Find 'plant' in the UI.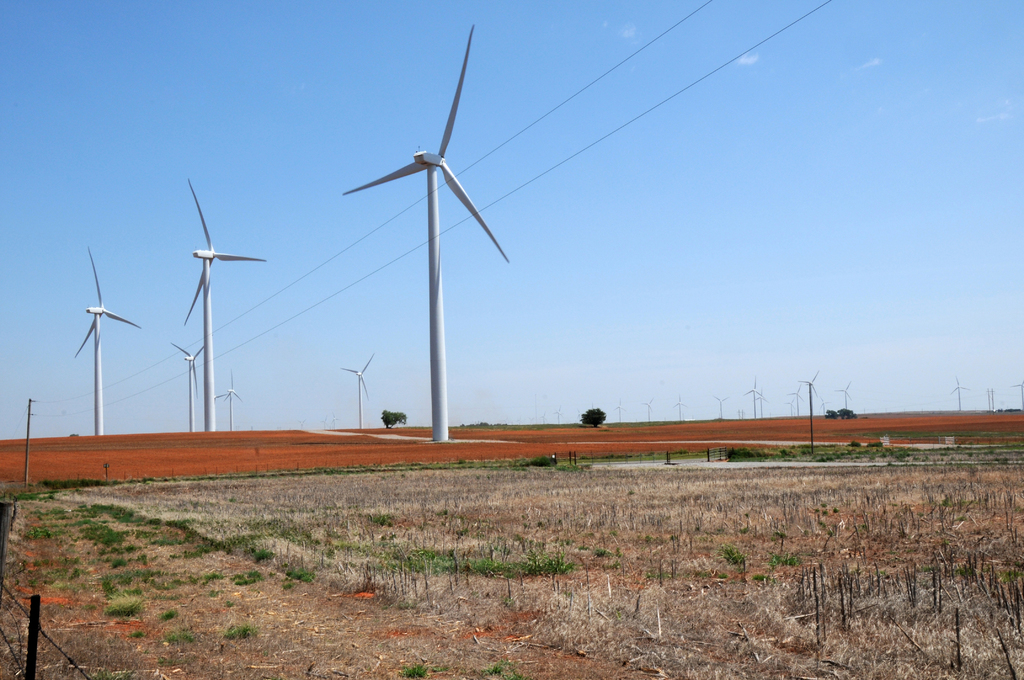
UI element at {"left": 728, "top": 546, "right": 763, "bottom": 570}.
